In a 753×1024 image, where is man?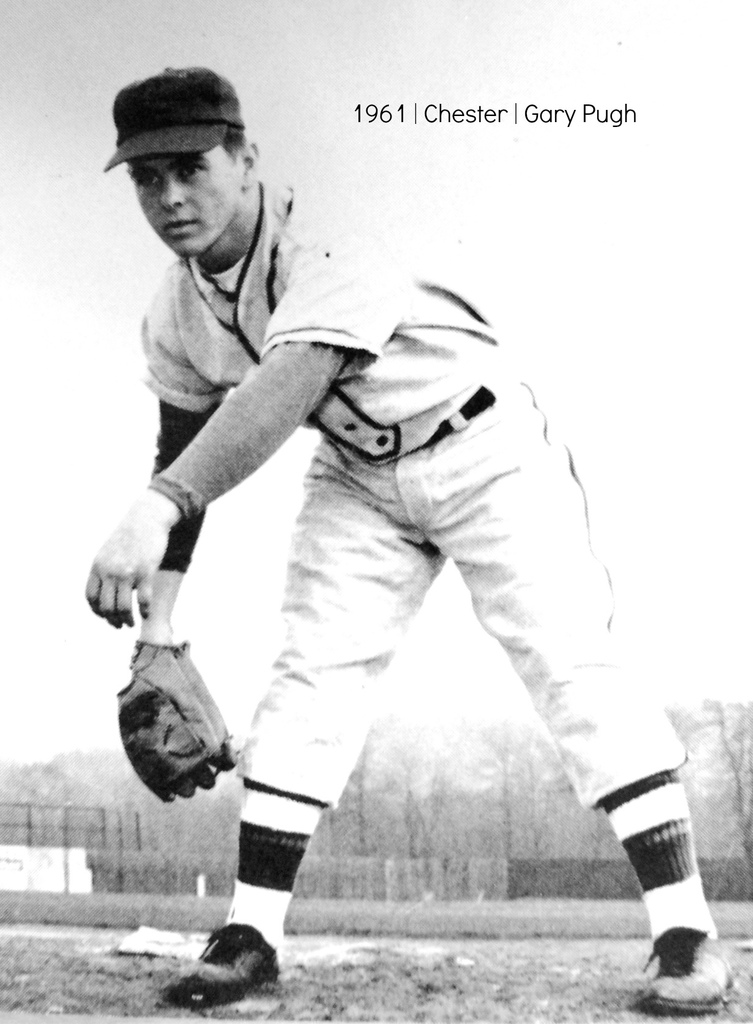
bbox=[77, 67, 734, 1016].
